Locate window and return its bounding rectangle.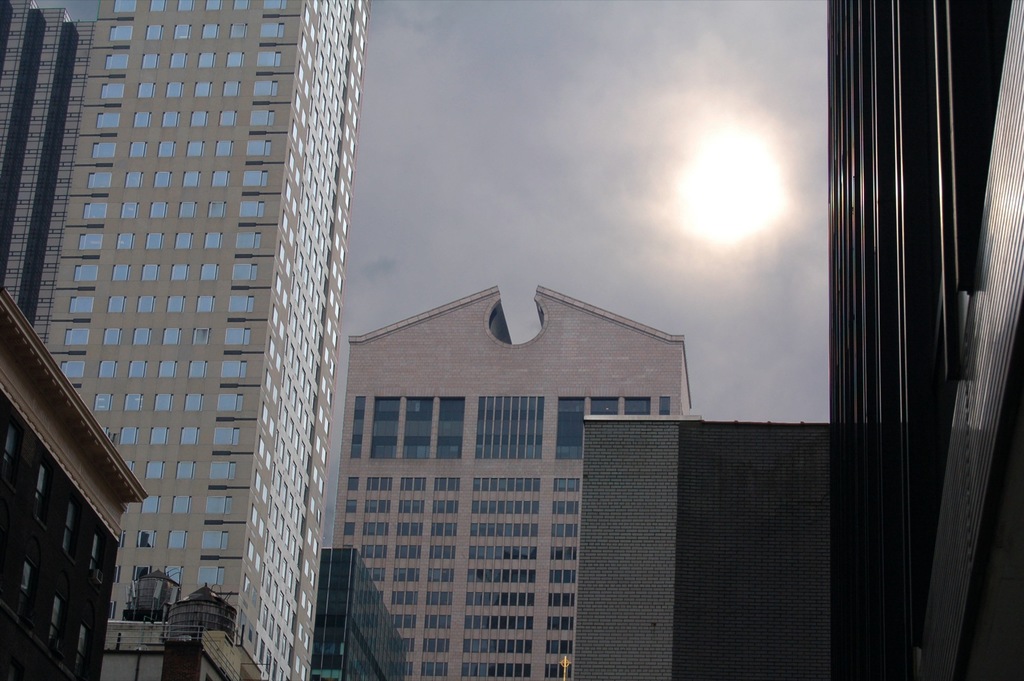
locate(131, 141, 148, 162).
